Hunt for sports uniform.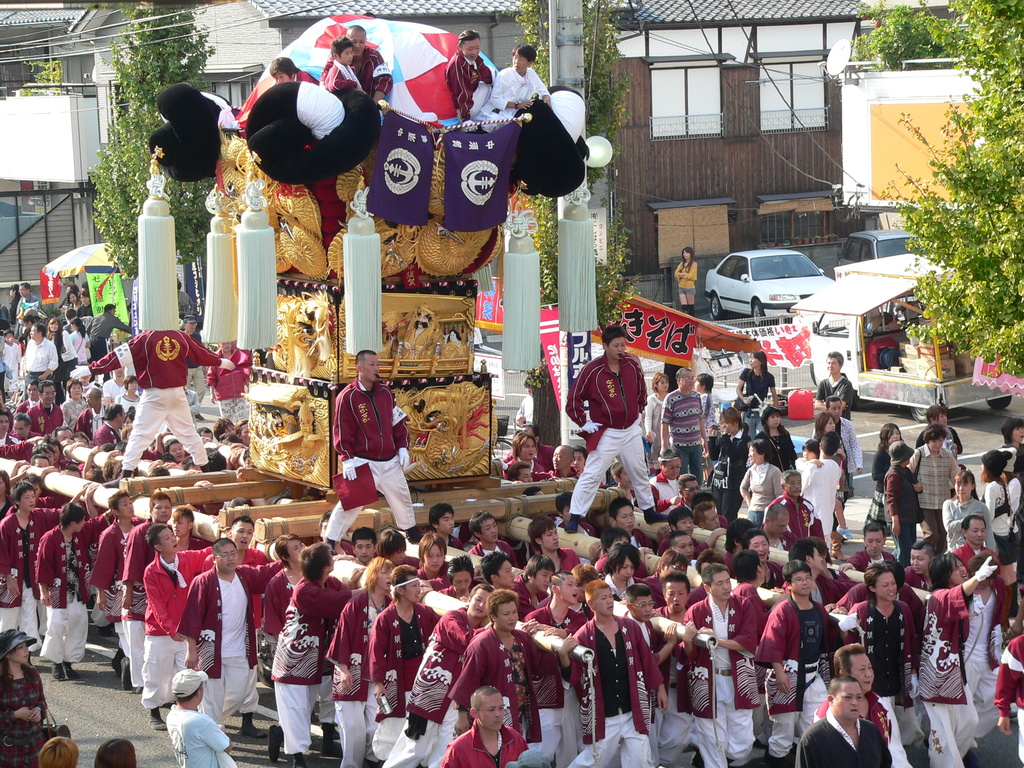
Hunted down at Rect(569, 348, 660, 518).
